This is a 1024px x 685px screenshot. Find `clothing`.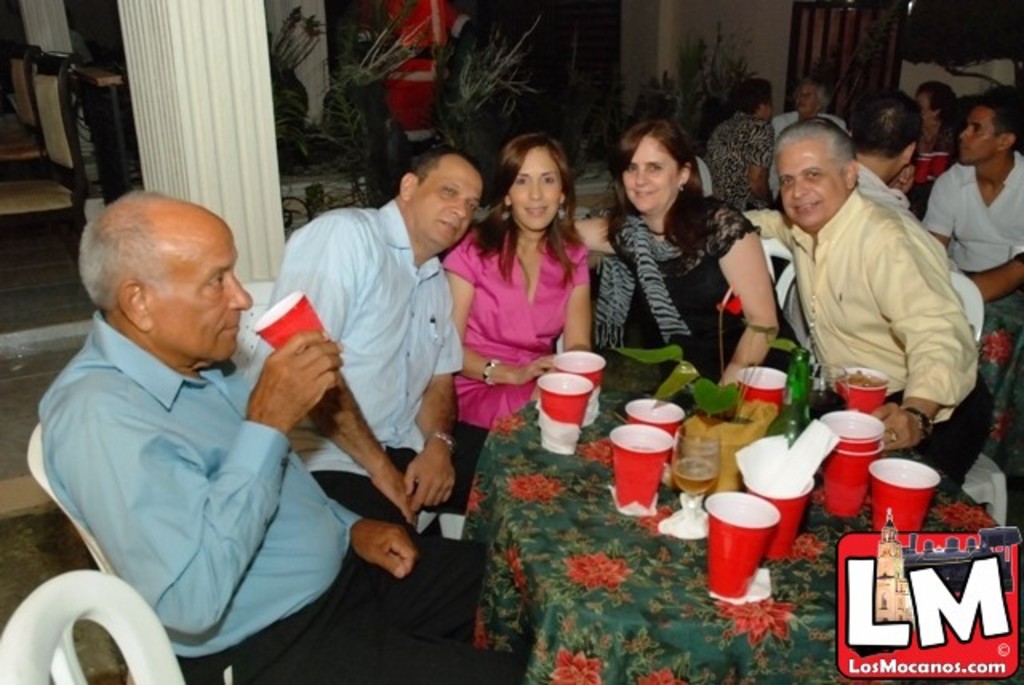
Bounding box: crop(267, 194, 467, 483).
